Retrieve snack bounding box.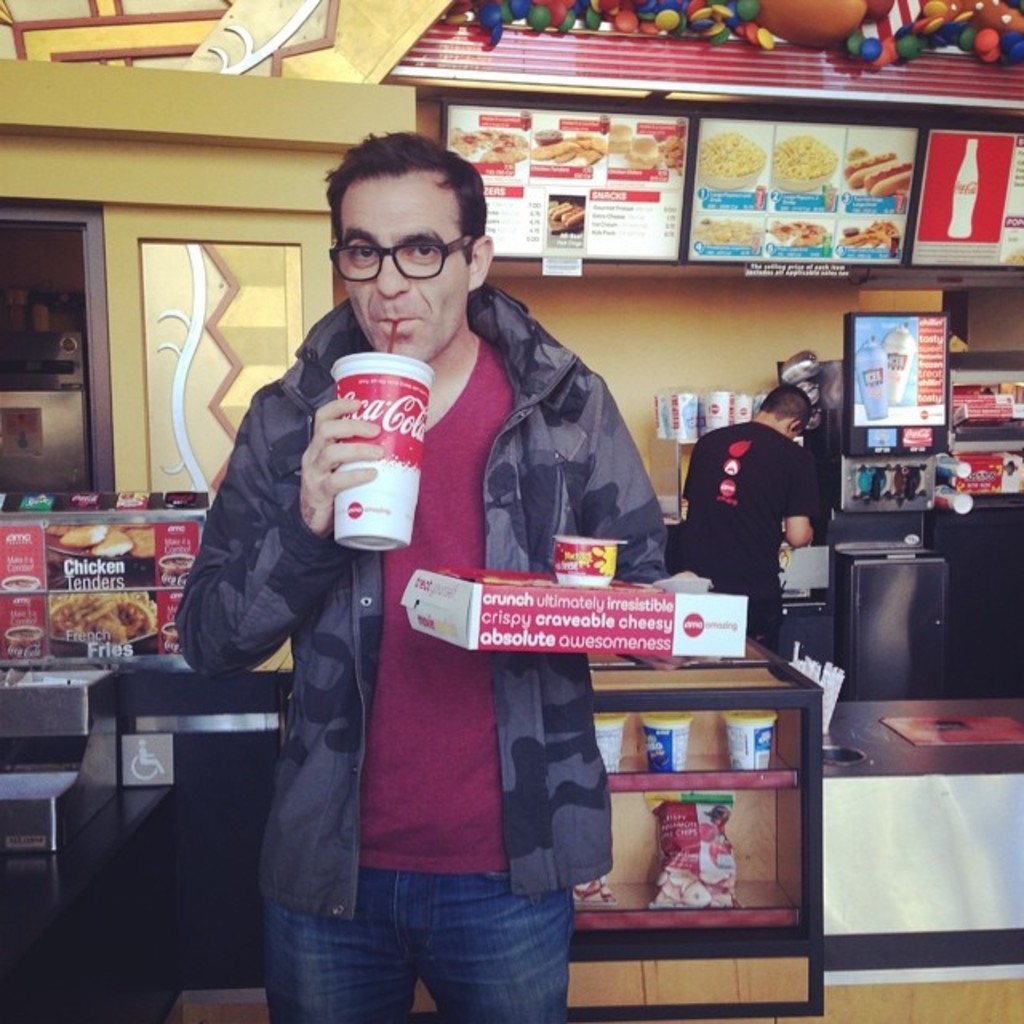
Bounding box: BBox(642, 790, 746, 906).
